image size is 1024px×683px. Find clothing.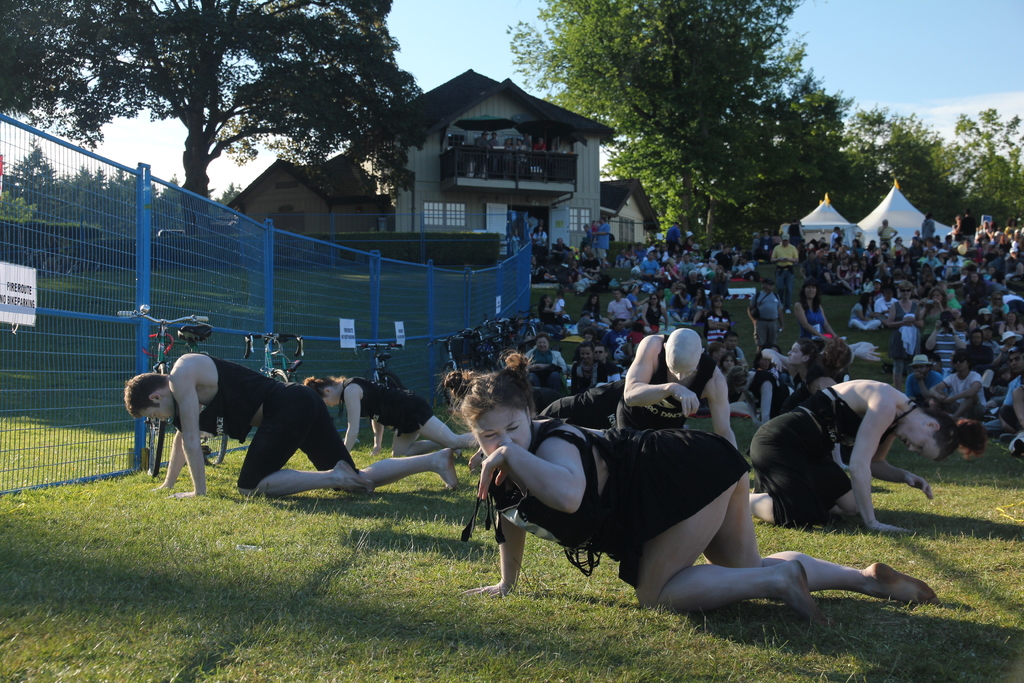
Rect(801, 258, 815, 276).
